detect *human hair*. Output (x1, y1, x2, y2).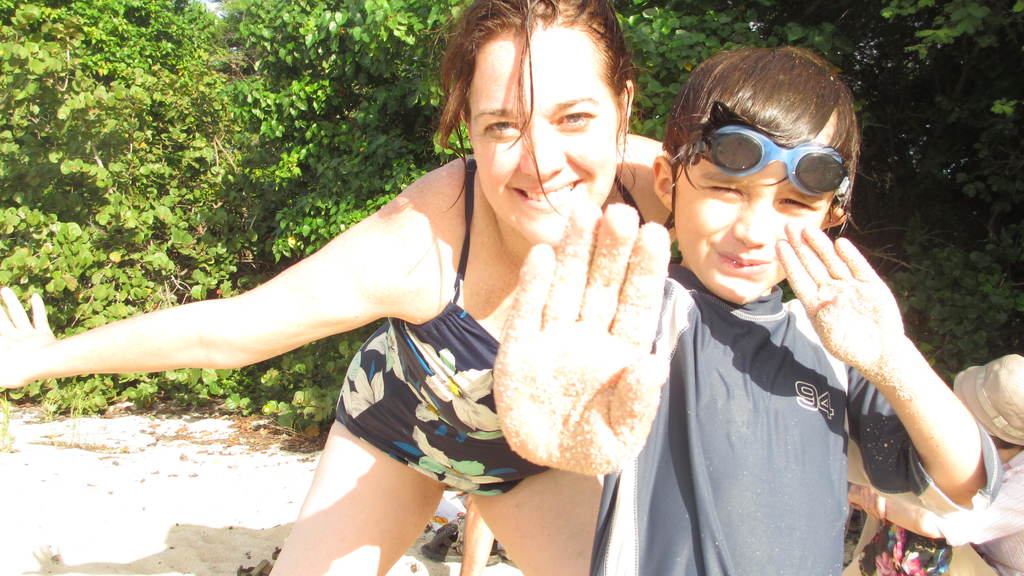
(666, 49, 876, 188).
